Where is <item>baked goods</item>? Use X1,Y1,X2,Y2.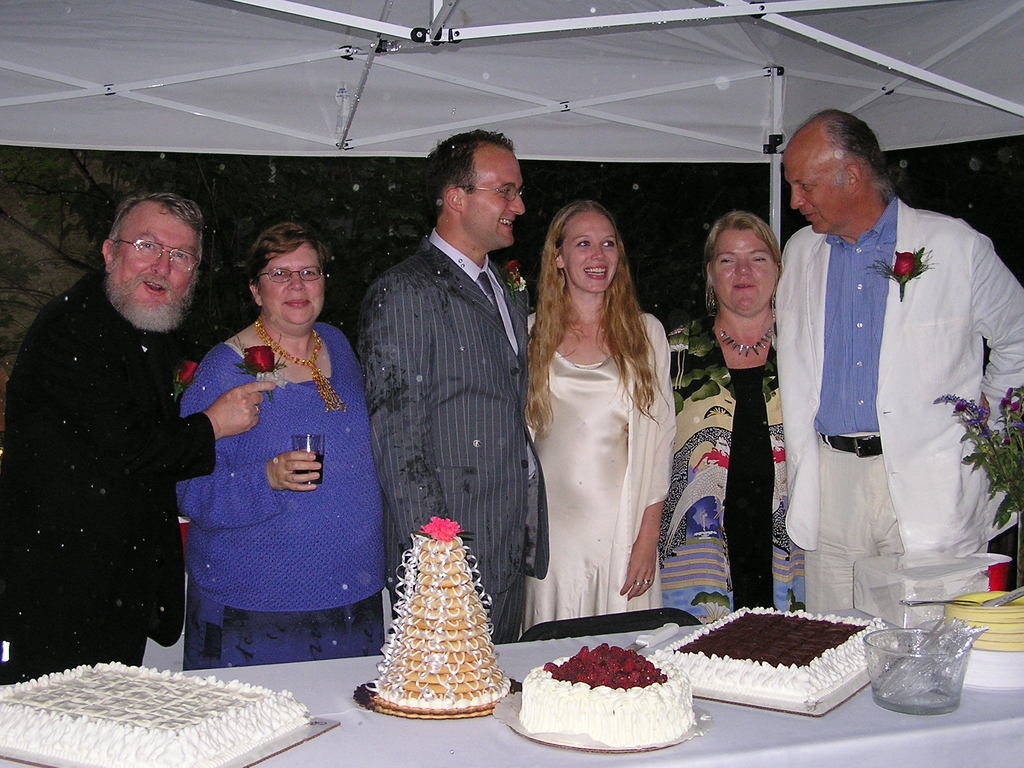
0,659,309,767.
